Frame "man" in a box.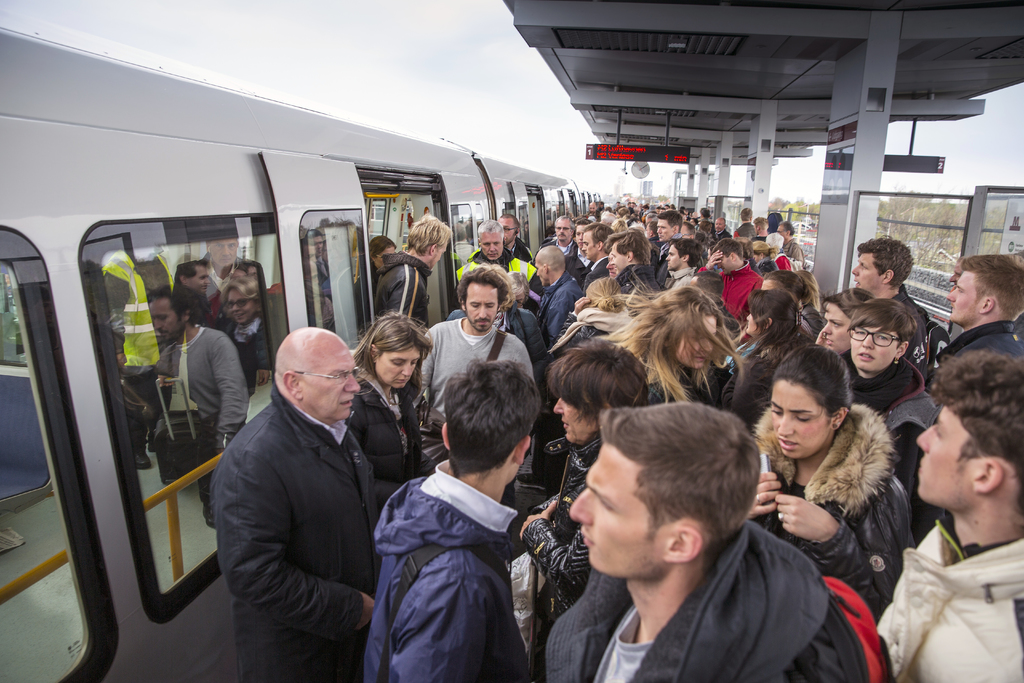
select_region(530, 399, 900, 682).
